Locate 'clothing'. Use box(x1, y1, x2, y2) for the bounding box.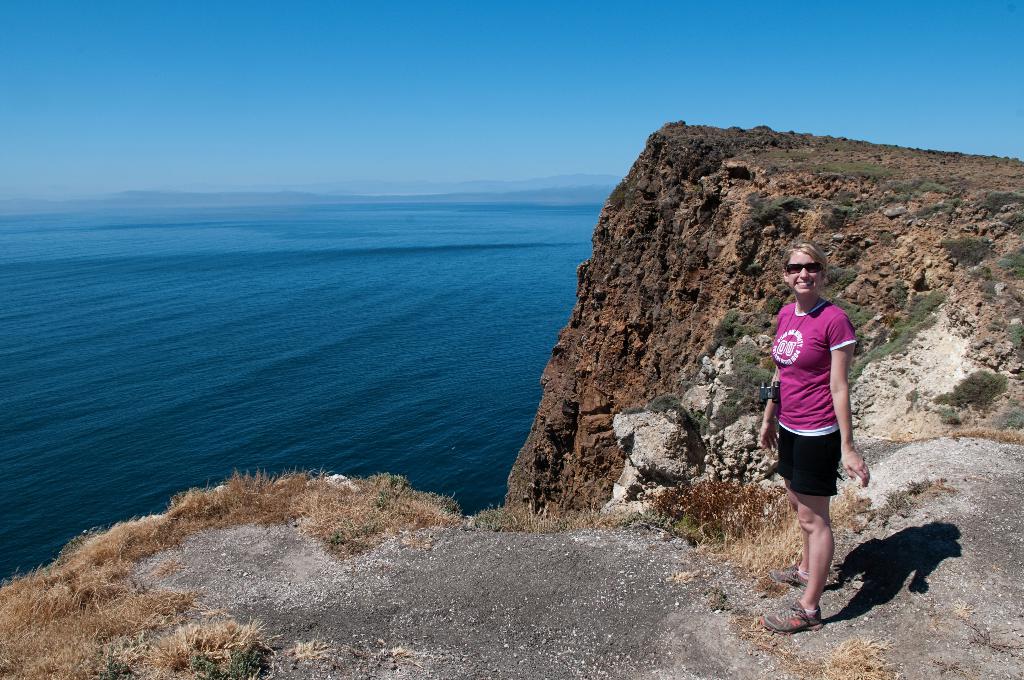
box(783, 287, 869, 519).
